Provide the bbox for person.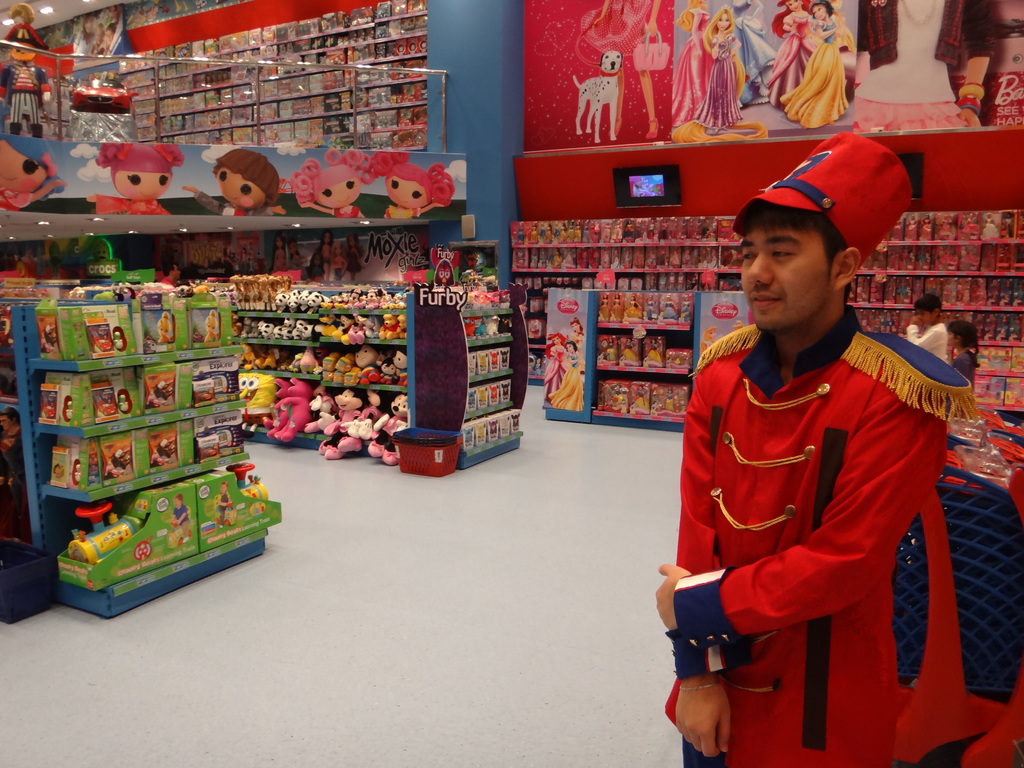
region(779, 0, 856, 131).
